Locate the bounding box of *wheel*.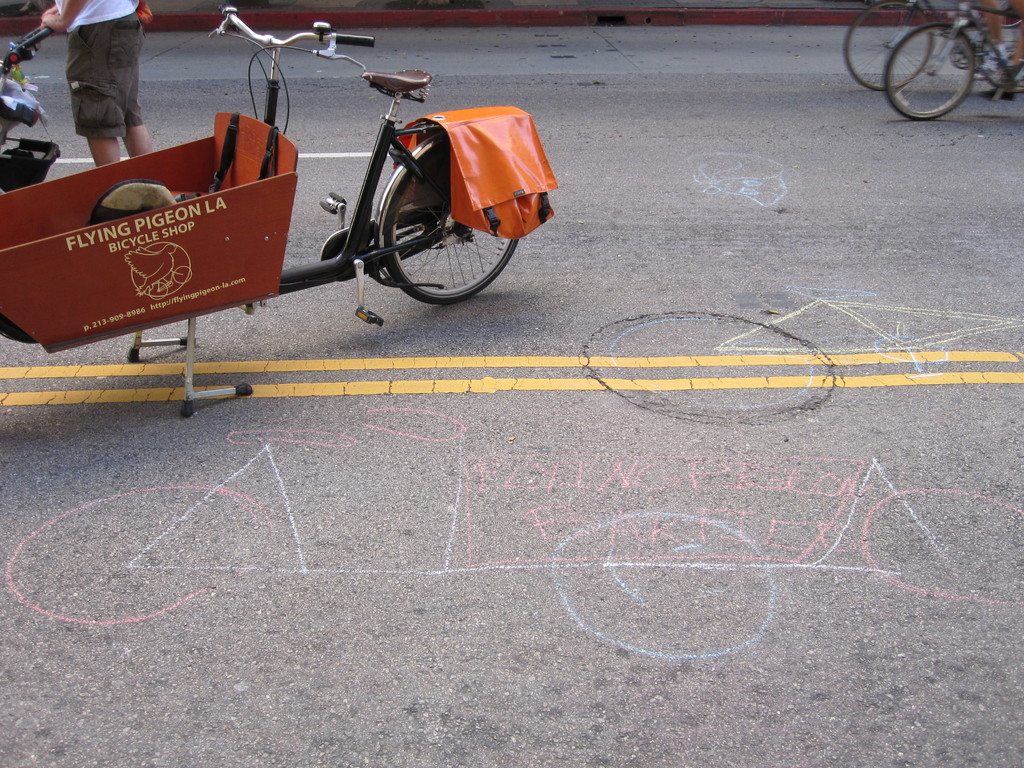
Bounding box: (385, 135, 517, 305).
